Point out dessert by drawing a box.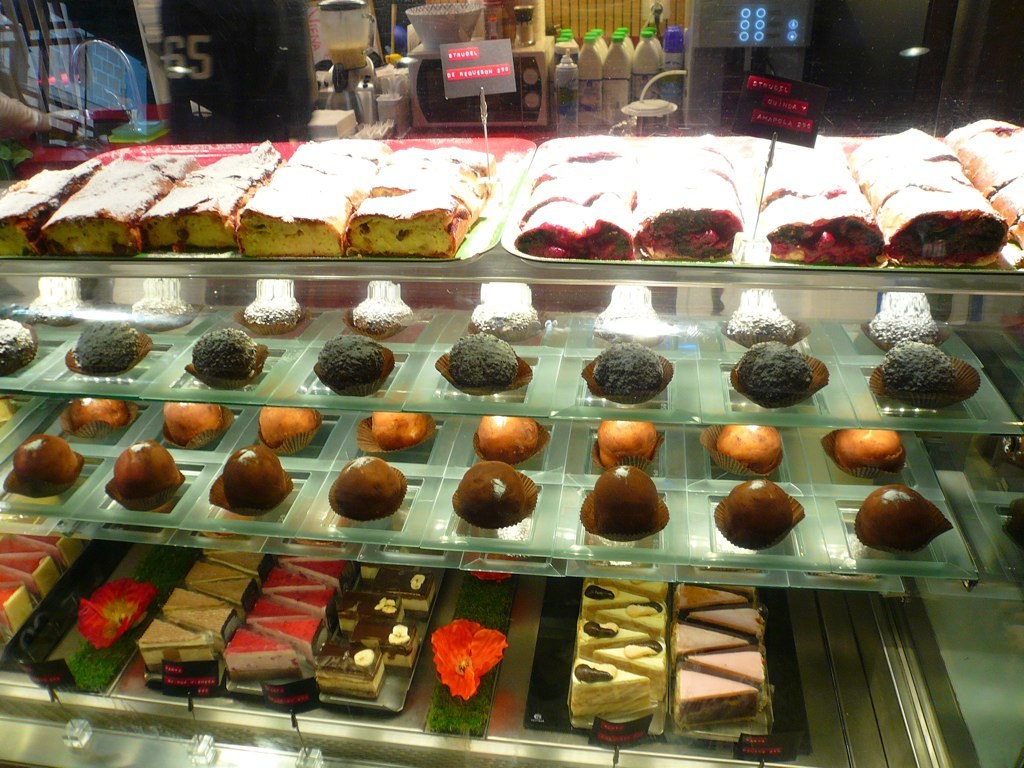
pyautogui.locateOnScreen(373, 400, 431, 449).
